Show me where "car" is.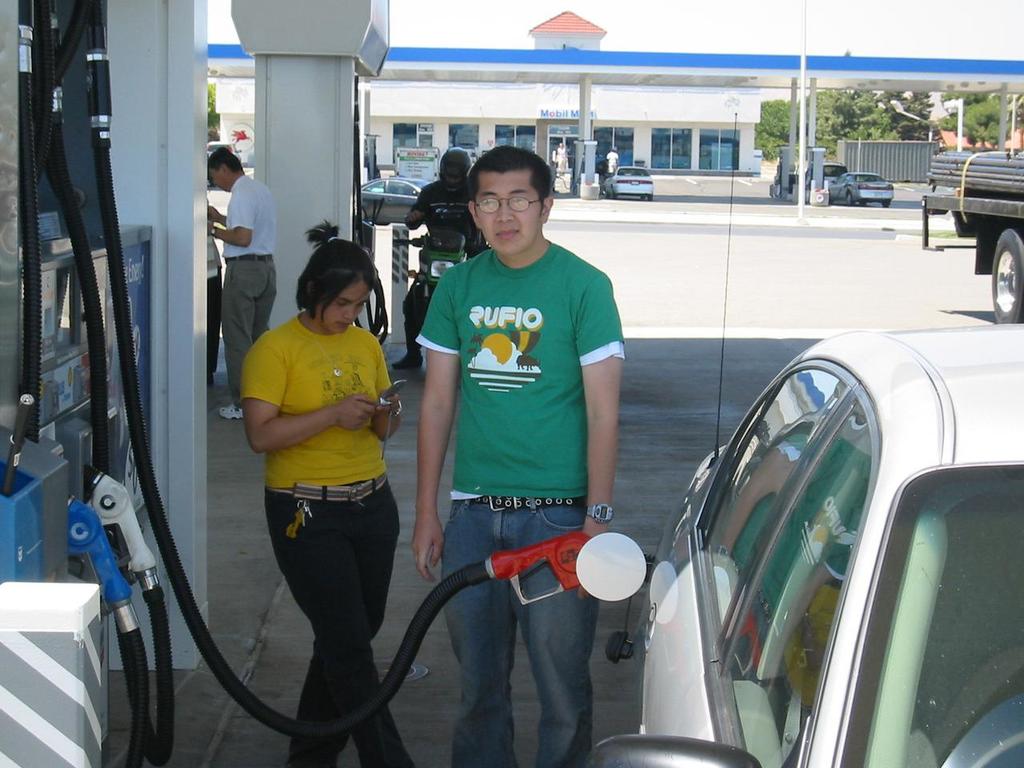
"car" is at l=573, t=110, r=1023, b=767.
